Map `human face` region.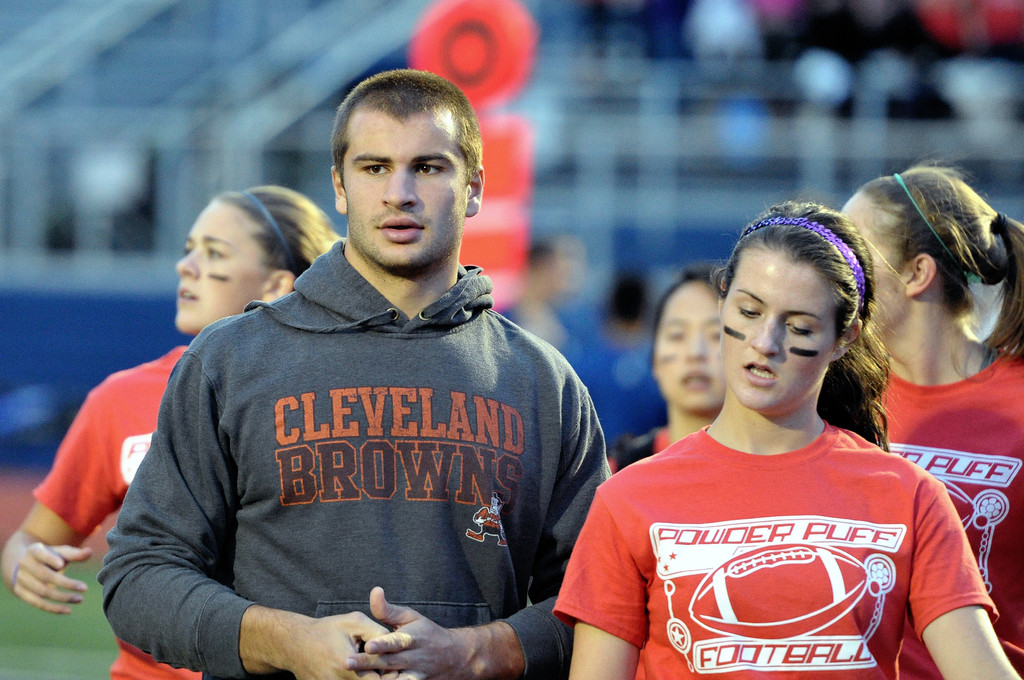
Mapped to (655,288,718,419).
